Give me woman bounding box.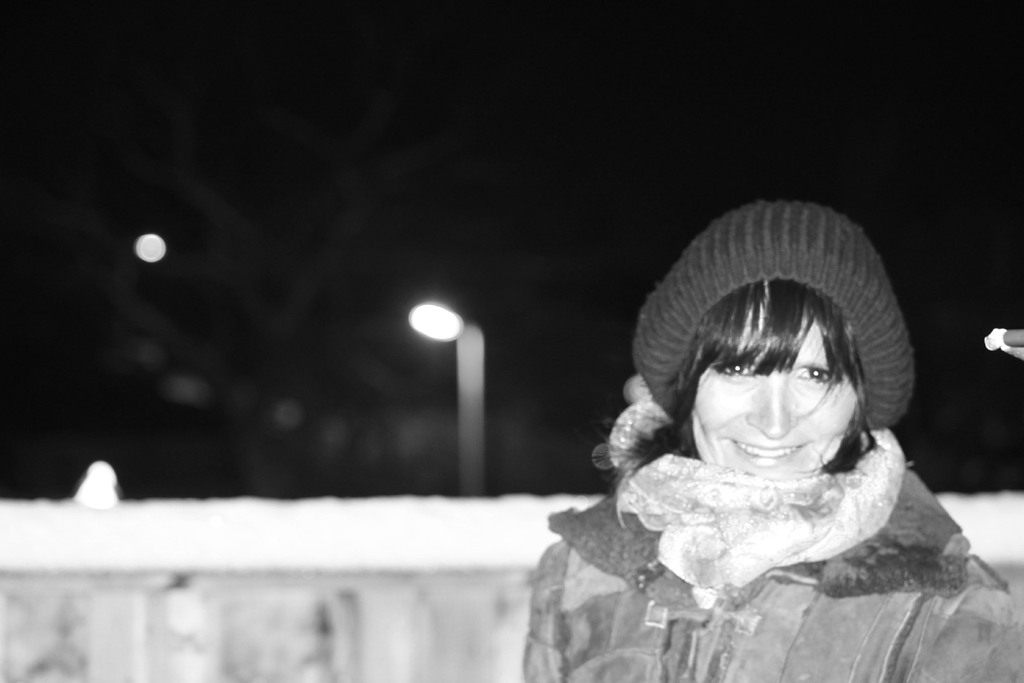
box(511, 220, 1007, 658).
